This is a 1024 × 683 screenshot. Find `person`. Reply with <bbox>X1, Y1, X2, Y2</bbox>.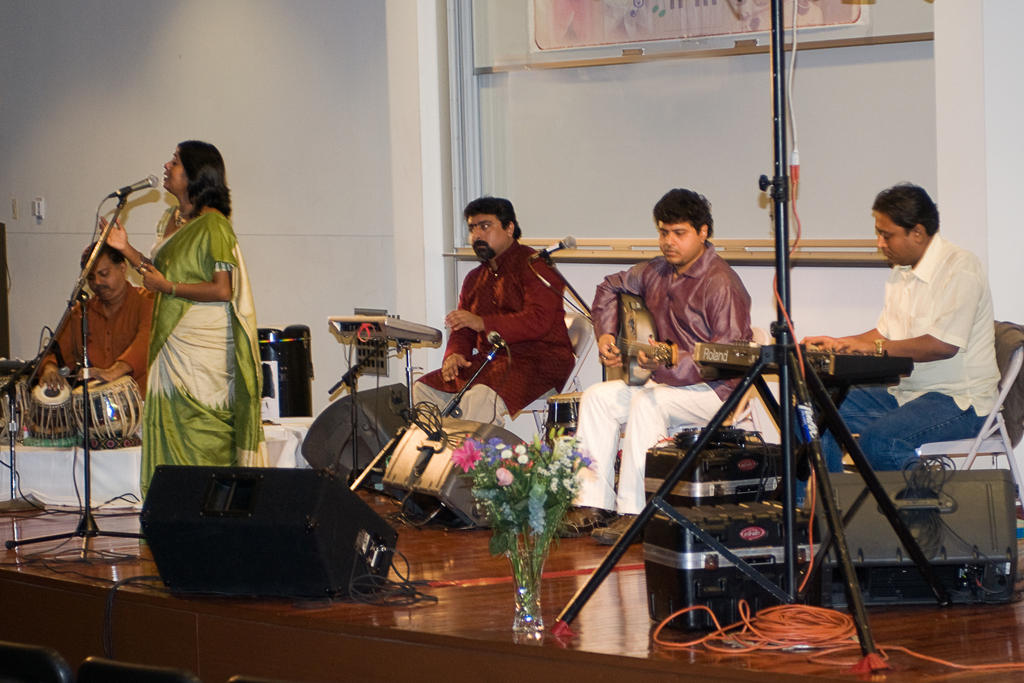
<bbox>412, 195, 577, 431</bbox>.
